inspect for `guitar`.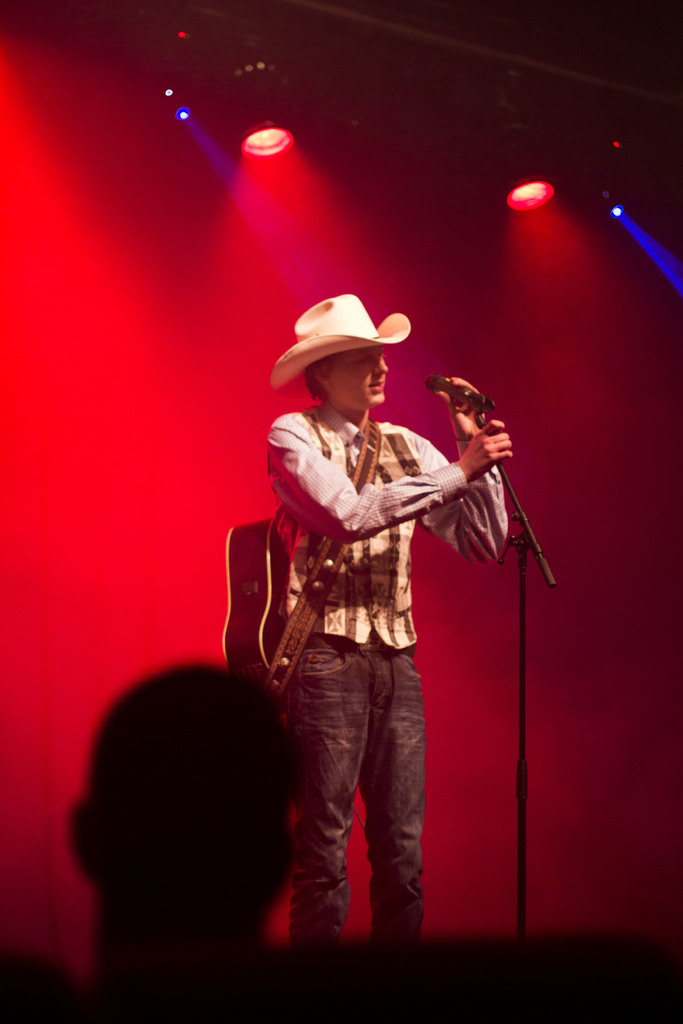
Inspection: [220,497,301,705].
